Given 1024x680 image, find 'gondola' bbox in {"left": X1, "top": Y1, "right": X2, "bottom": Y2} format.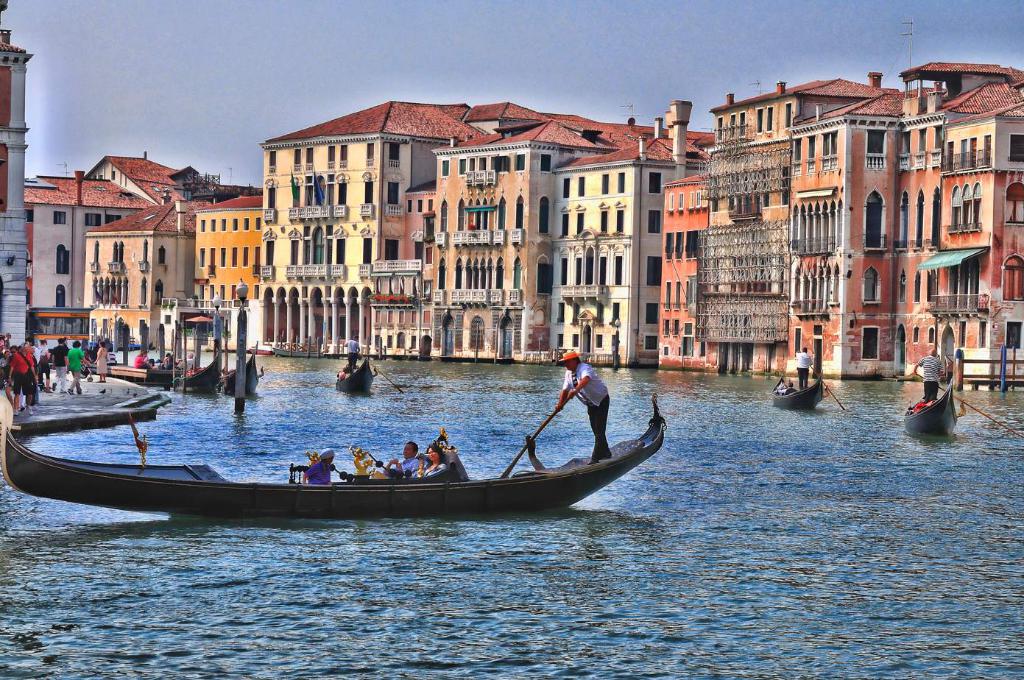
{"left": 330, "top": 352, "right": 386, "bottom": 400}.
